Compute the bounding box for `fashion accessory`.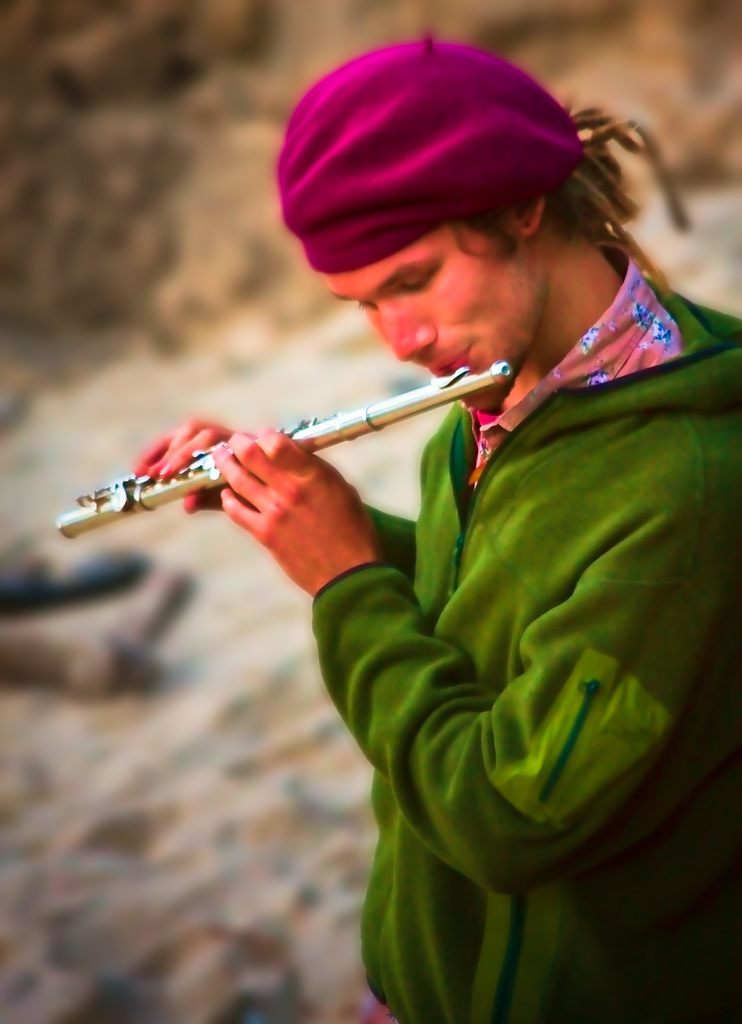
pyautogui.locateOnScreen(275, 26, 583, 276).
